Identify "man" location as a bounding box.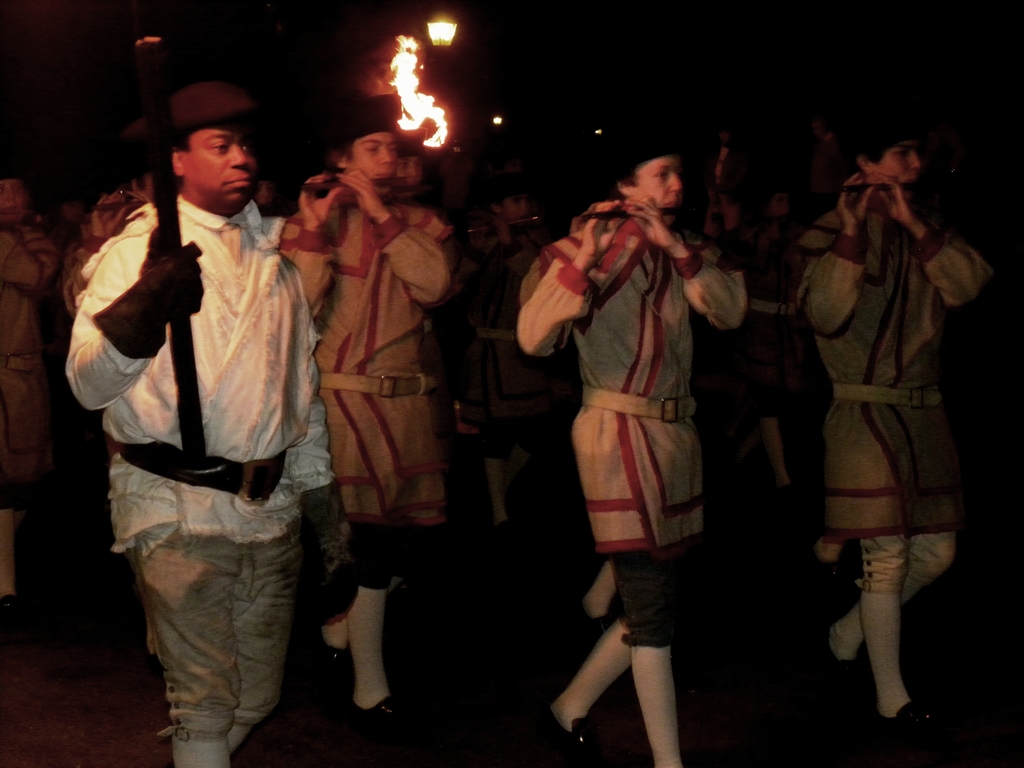
{"left": 517, "top": 132, "right": 749, "bottom": 767}.
